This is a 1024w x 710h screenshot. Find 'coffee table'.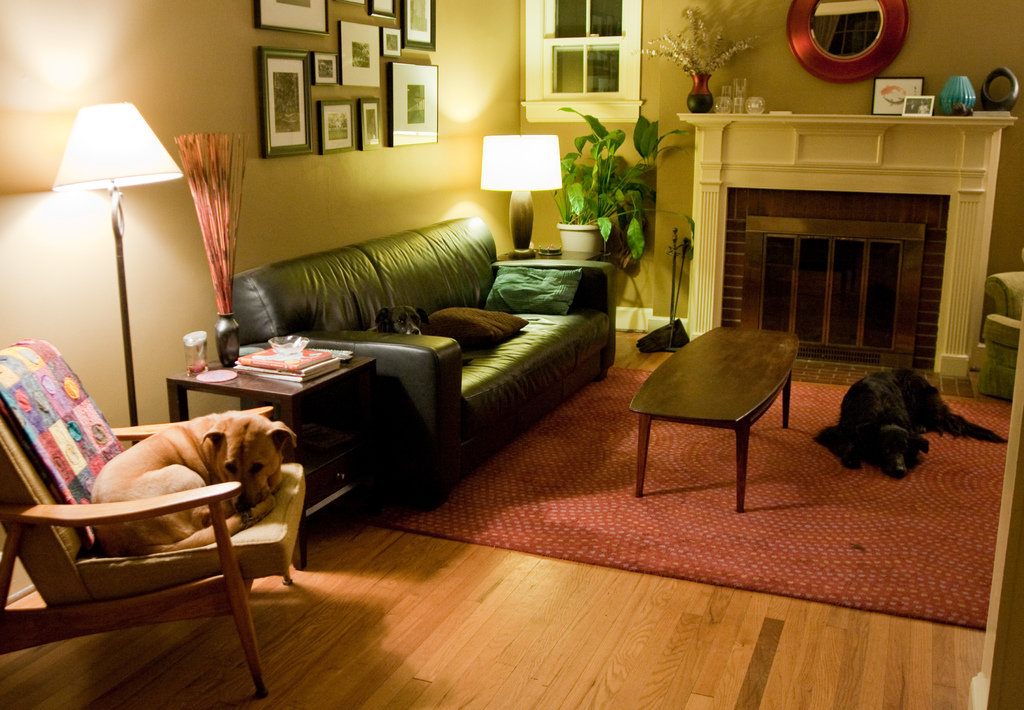
Bounding box: bbox=[621, 314, 806, 511].
